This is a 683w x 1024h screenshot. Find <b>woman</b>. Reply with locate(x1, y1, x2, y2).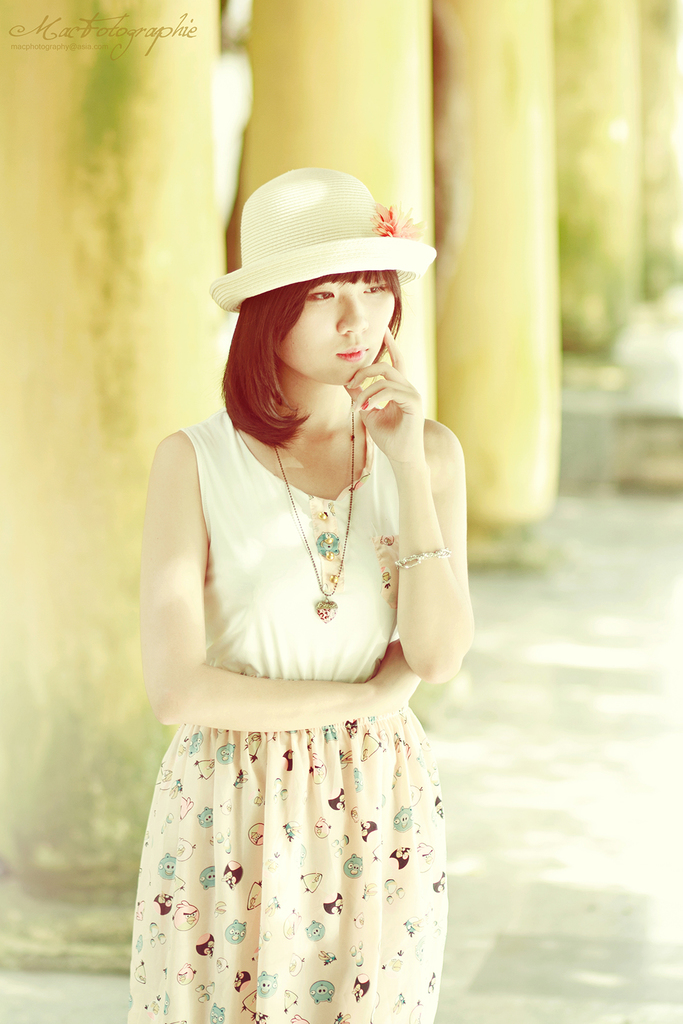
locate(110, 125, 495, 1023).
